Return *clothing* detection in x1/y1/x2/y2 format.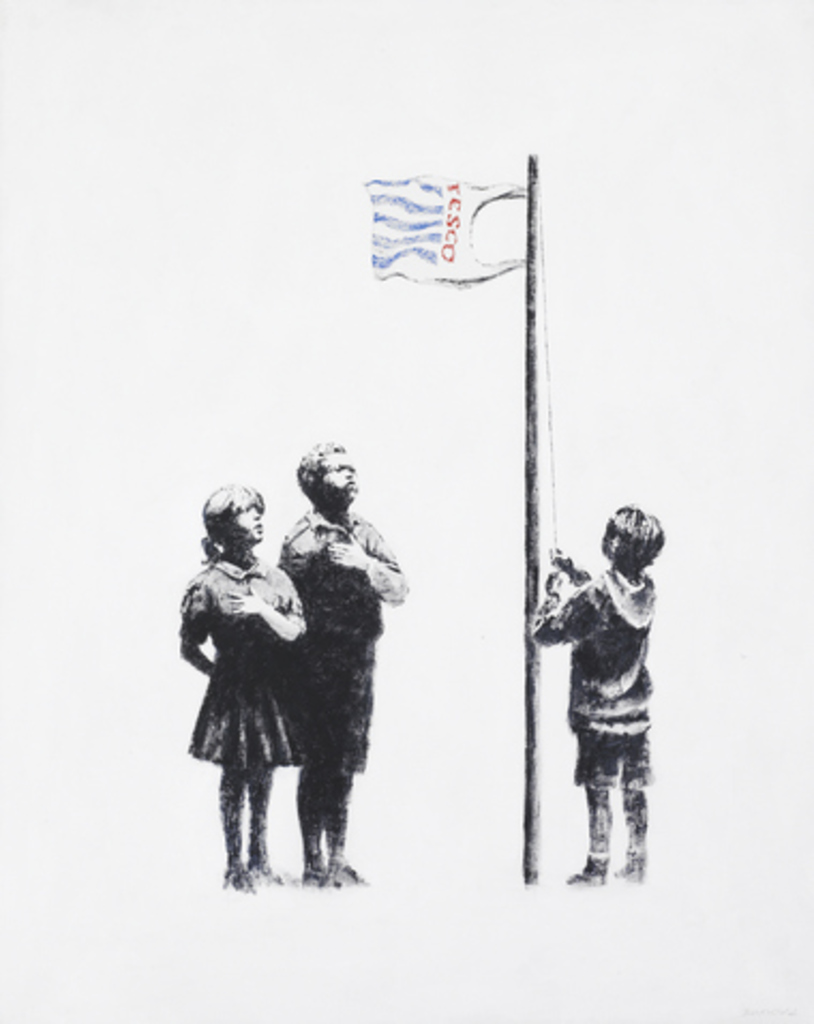
171/561/306/773.
